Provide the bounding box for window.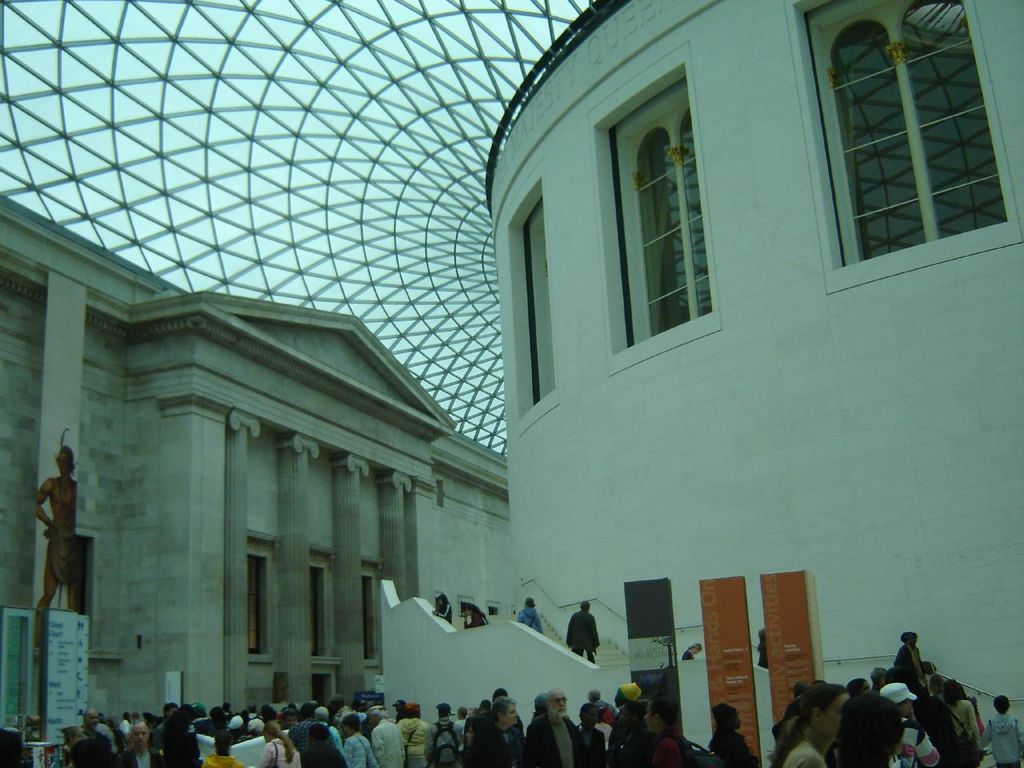
<bbox>511, 198, 559, 406</bbox>.
